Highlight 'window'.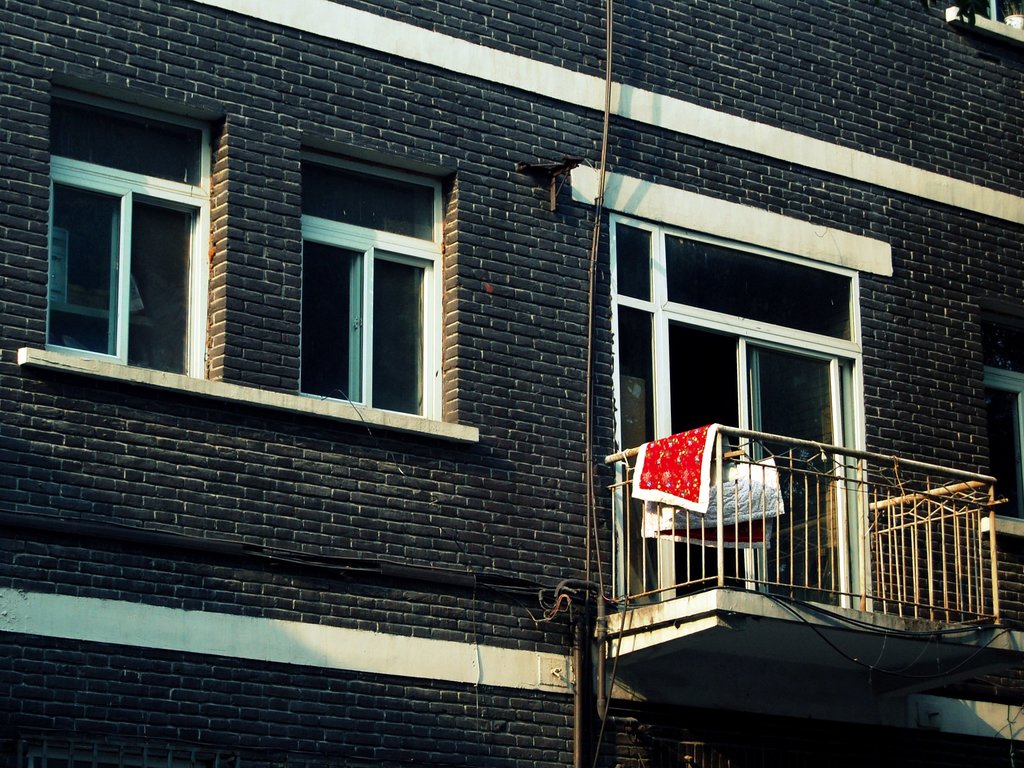
Highlighted region: bbox=(30, 42, 236, 418).
